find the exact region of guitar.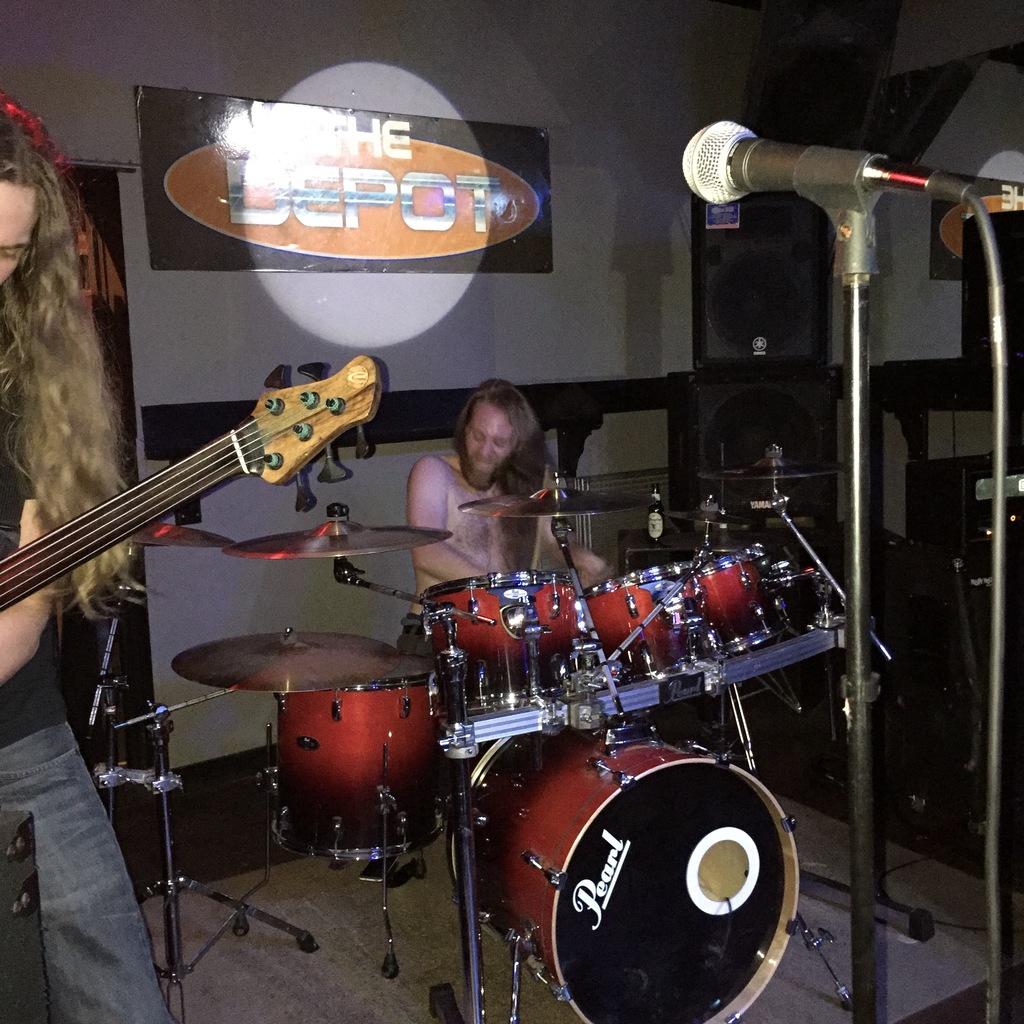
Exact region: (0, 351, 388, 612).
